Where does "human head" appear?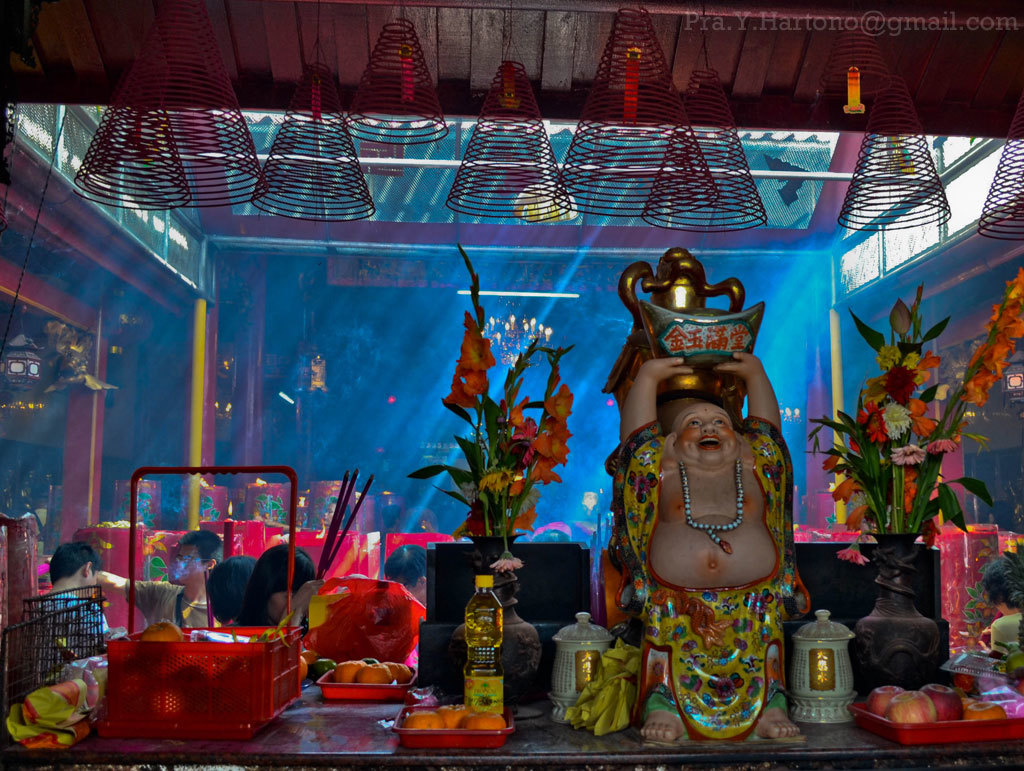
Appears at [978, 549, 1023, 606].
